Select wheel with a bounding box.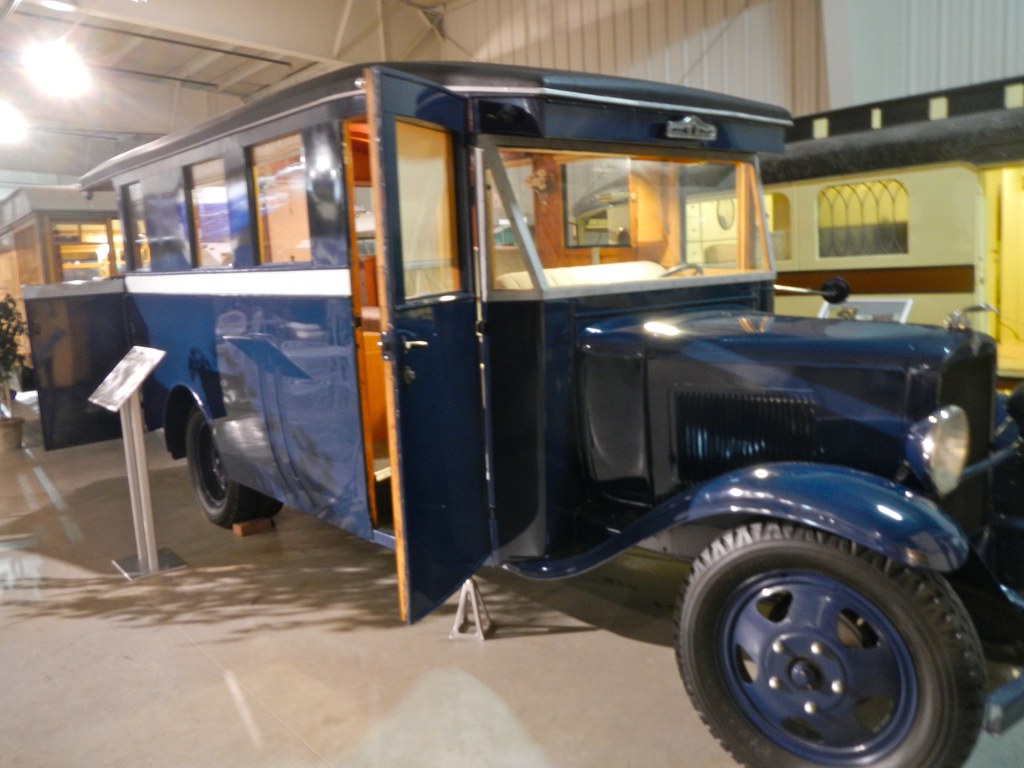
bbox=[679, 534, 972, 762].
